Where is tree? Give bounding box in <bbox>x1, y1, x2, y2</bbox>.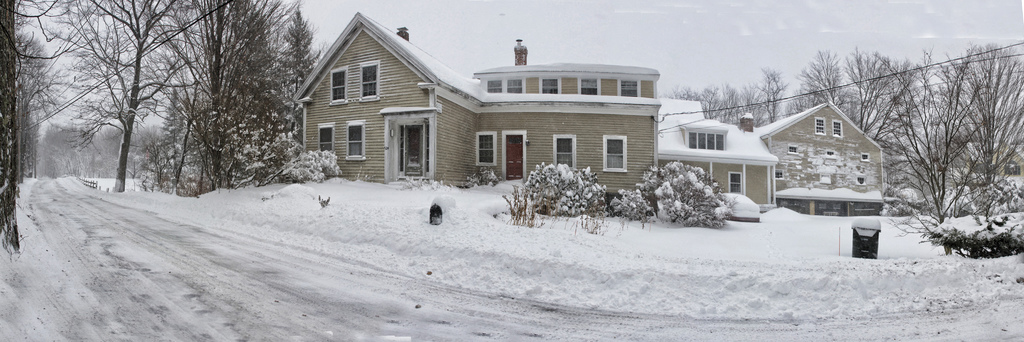
<bbox>0, 0, 88, 236</bbox>.
